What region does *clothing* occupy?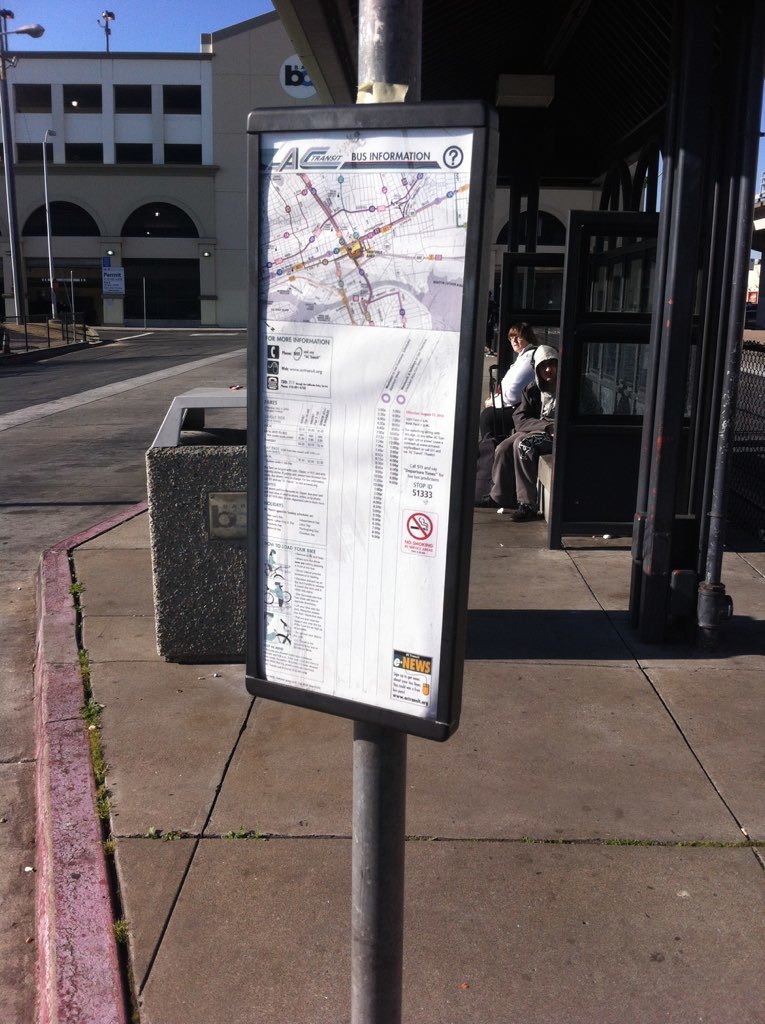
locate(491, 375, 599, 500).
